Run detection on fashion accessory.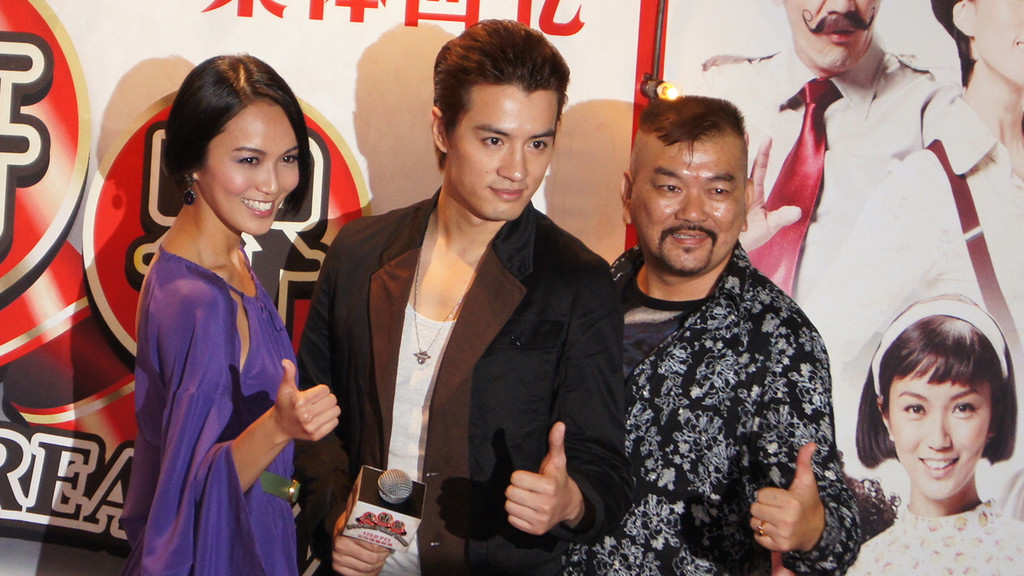
Result: bbox(747, 74, 839, 303).
